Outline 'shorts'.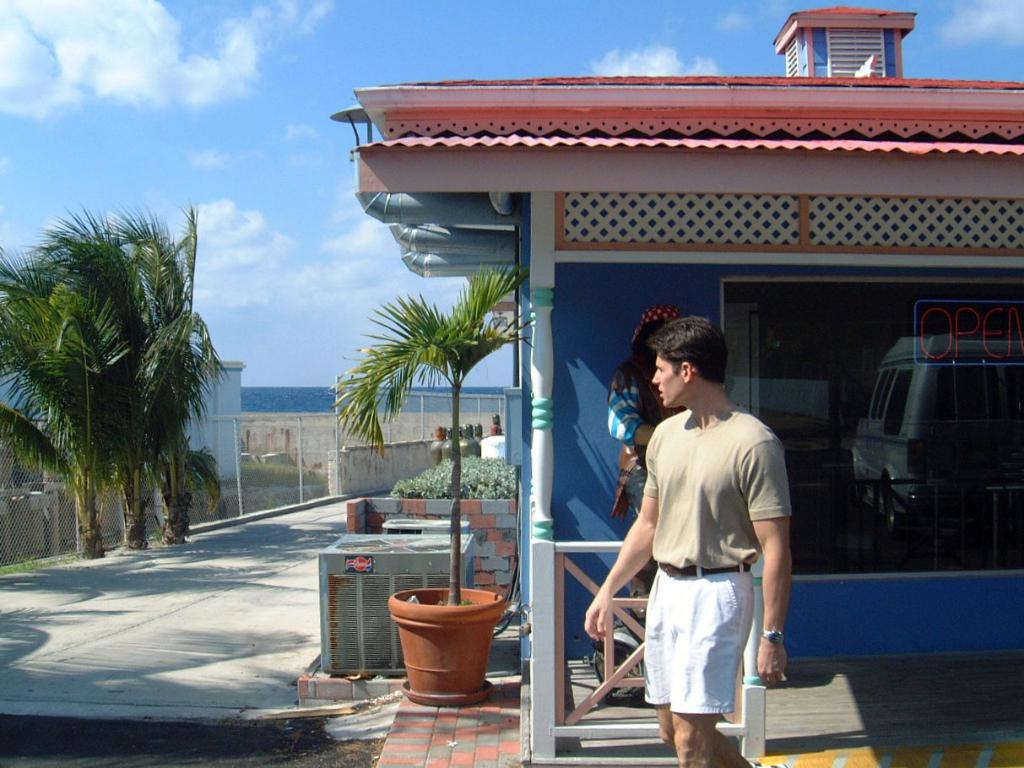
Outline: 636 582 761 740.
